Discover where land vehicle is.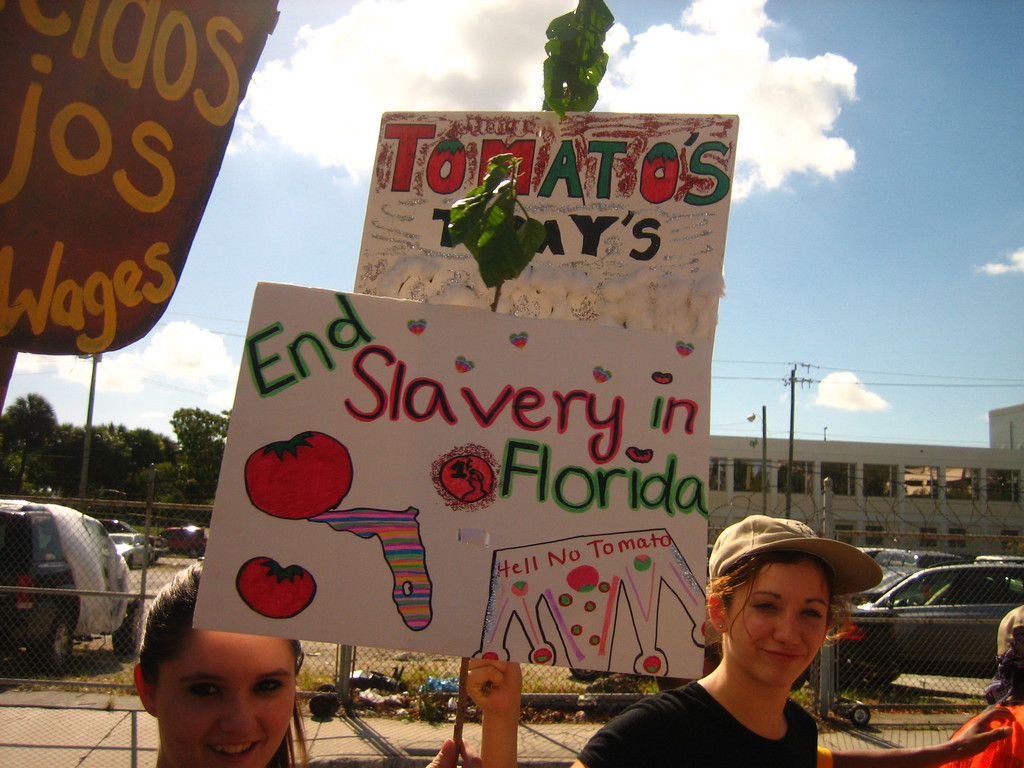
Discovered at l=97, t=518, r=161, b=563.
